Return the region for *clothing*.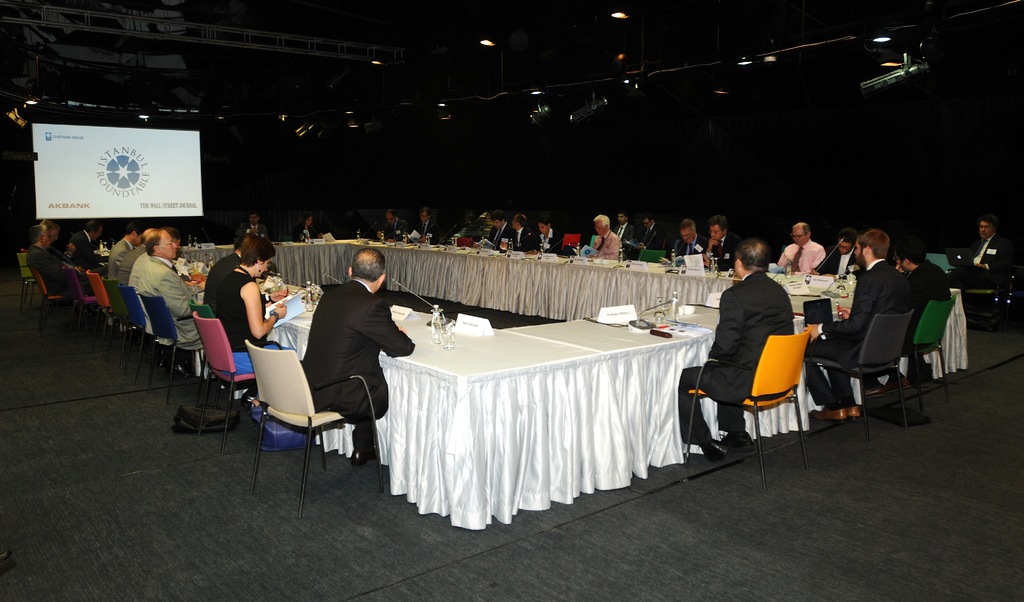
bbox=(513, 226, 536, 254).
